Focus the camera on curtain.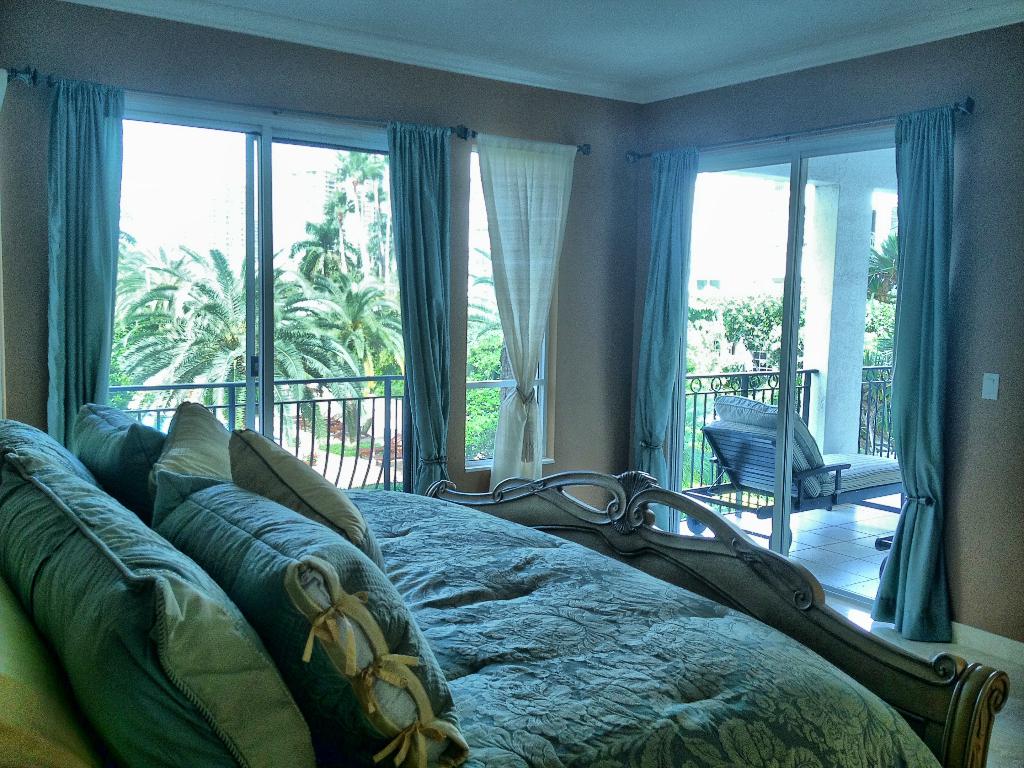
Focus region: box(866, 115, 954, 644).
